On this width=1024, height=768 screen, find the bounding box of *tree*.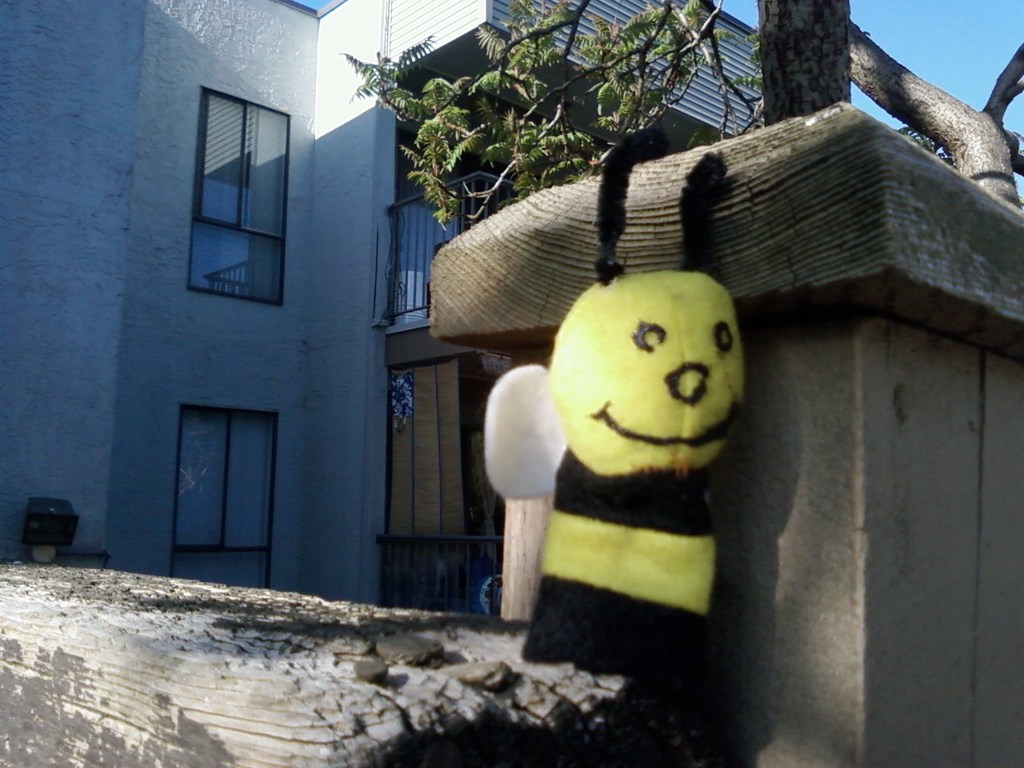
Bounding box: {"x1": 848, "y1": 16, "x2": 1023, "y2": 216}.
